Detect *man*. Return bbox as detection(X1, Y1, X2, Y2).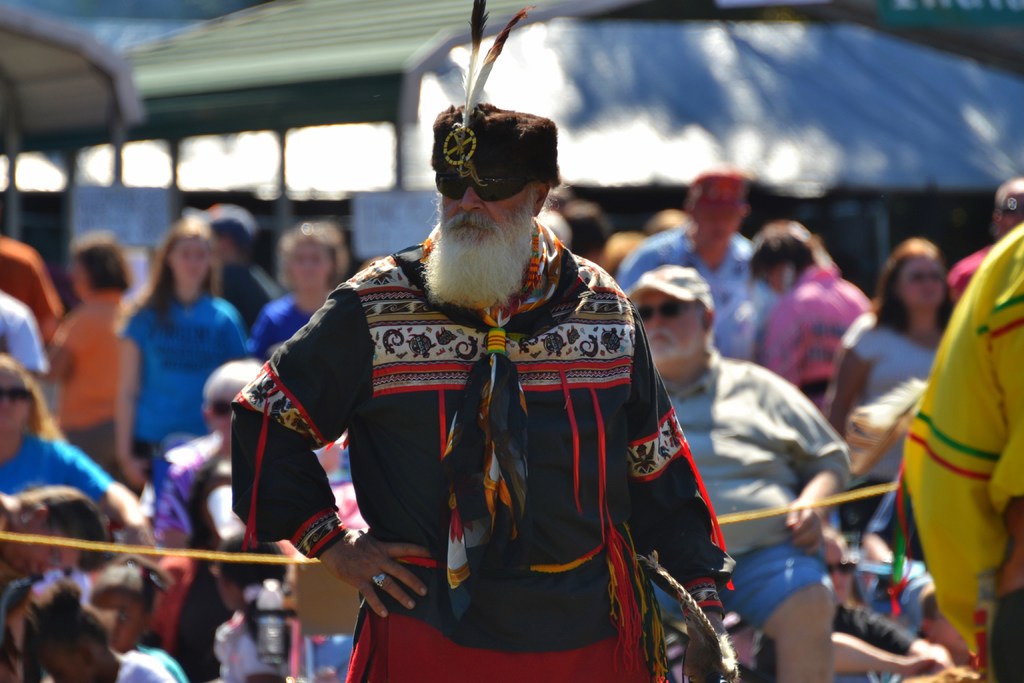
detection(619, 167, 787, 363).
